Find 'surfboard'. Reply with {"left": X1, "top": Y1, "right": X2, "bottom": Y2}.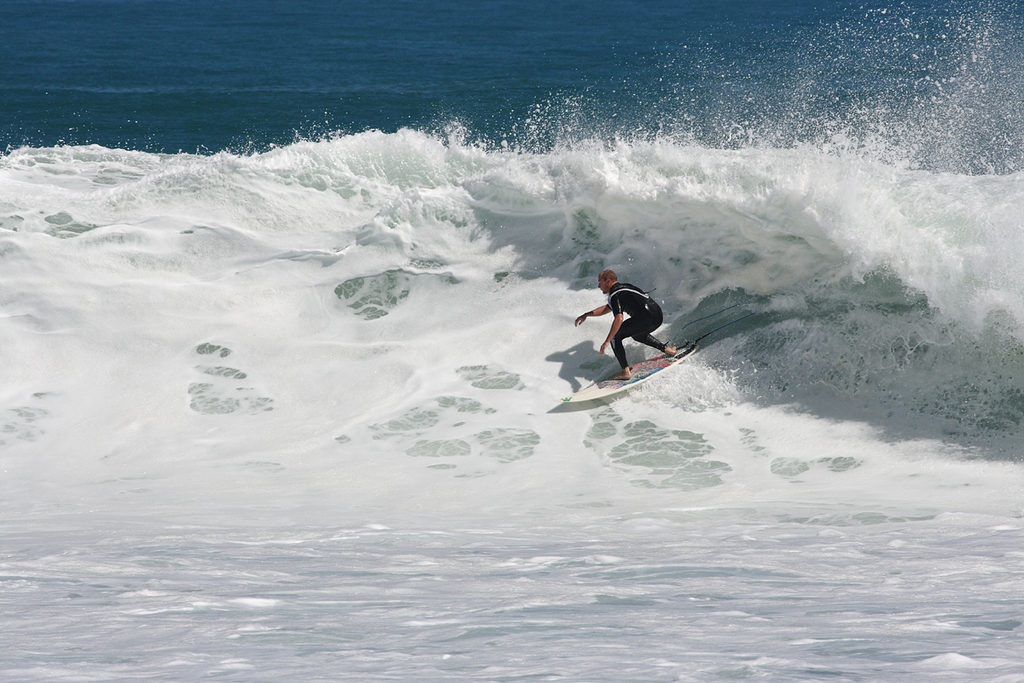
{"left": 556, "top": 339, "right": 700, "bottom": 406}.
